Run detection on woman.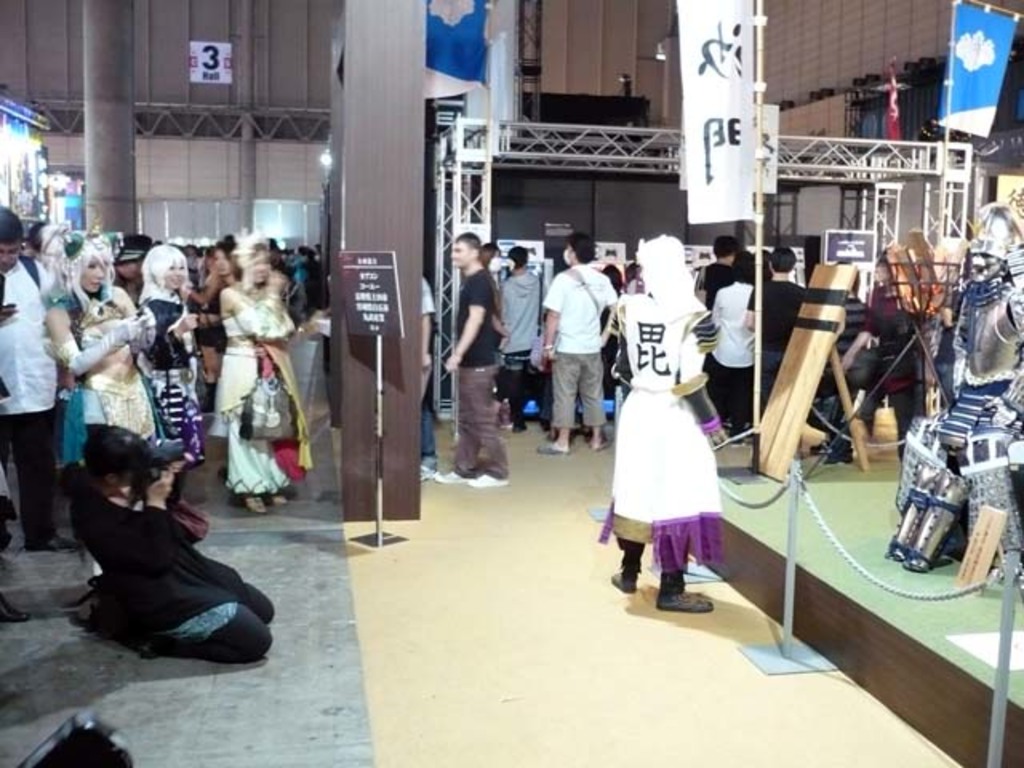
Result: BBox(216, 234, 317, 515).
